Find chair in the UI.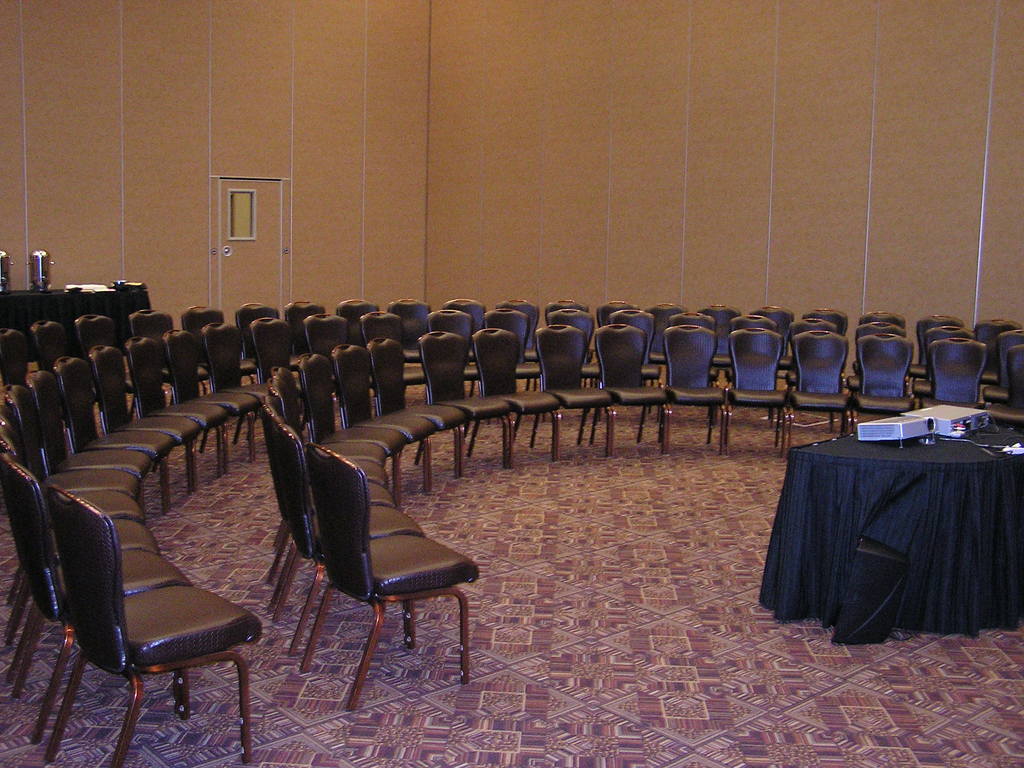
UI element at bbox=(257, 401, 402, 616).
